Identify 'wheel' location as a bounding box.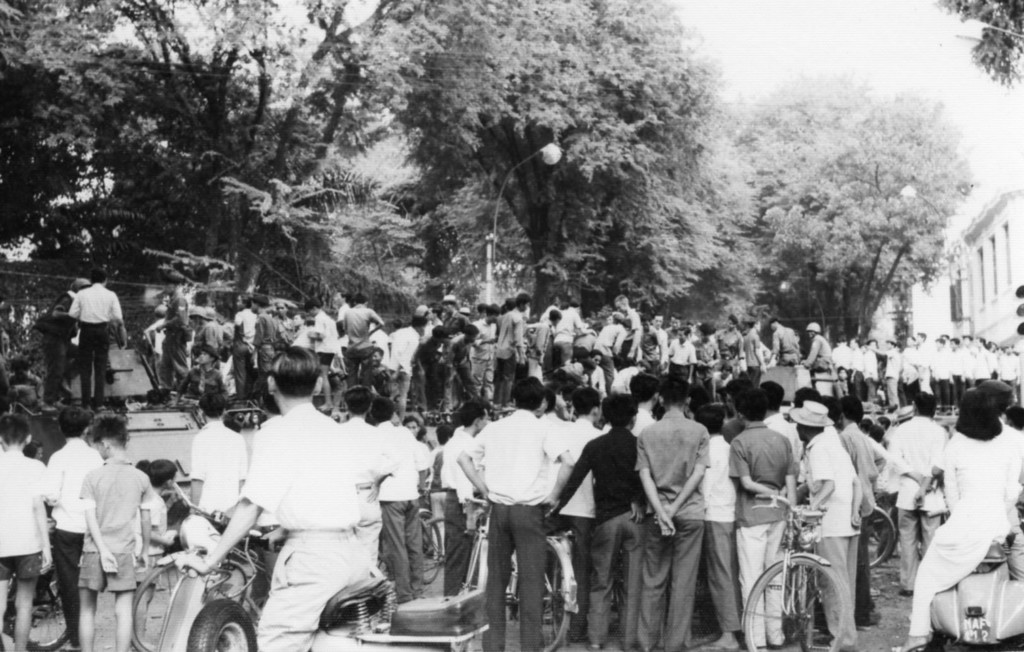
BBox(201, 552, 251, 604).
